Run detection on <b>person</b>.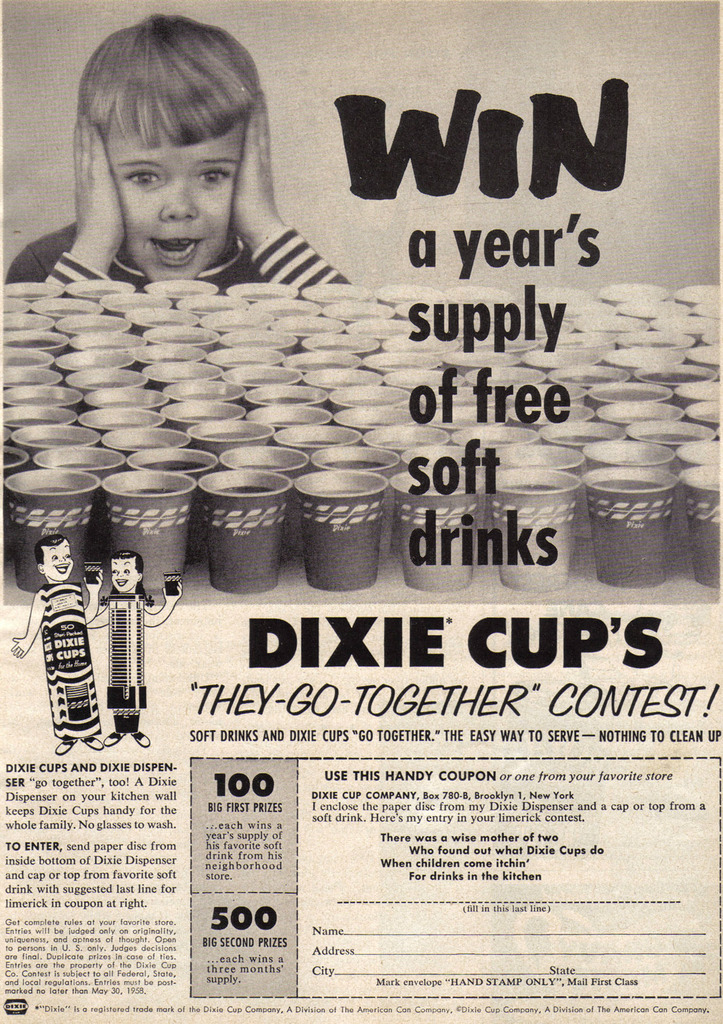
Result: 9, 11, 352, 290.
